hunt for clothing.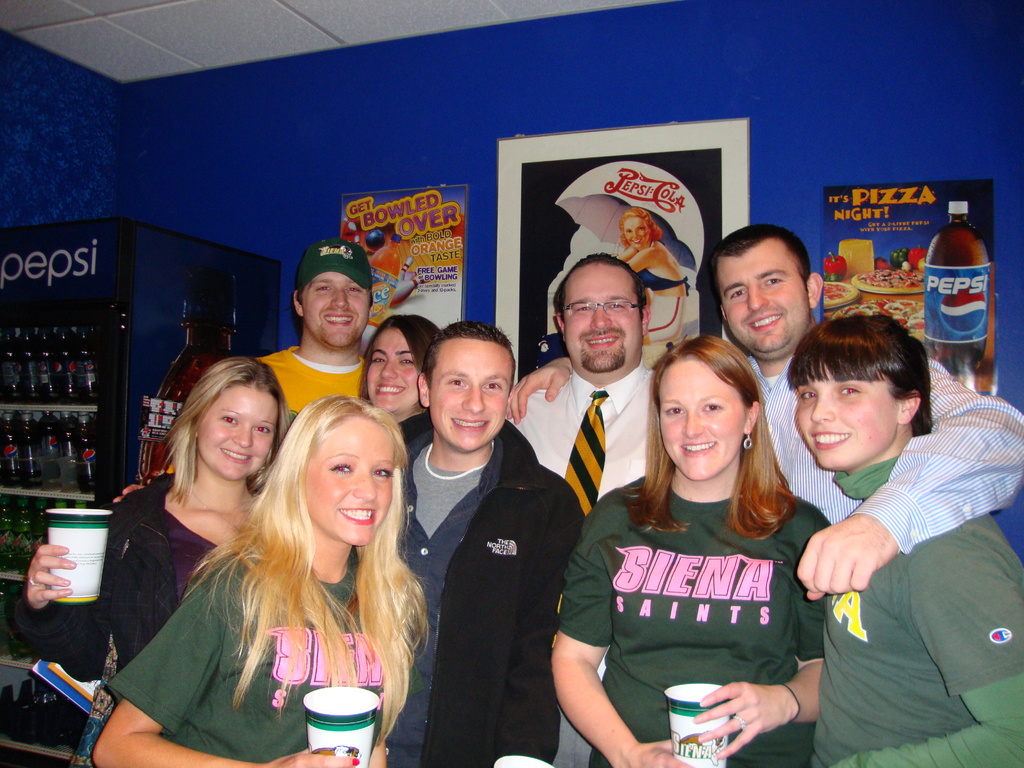
Hunted down at bbox(250, 342, 374, 422).
